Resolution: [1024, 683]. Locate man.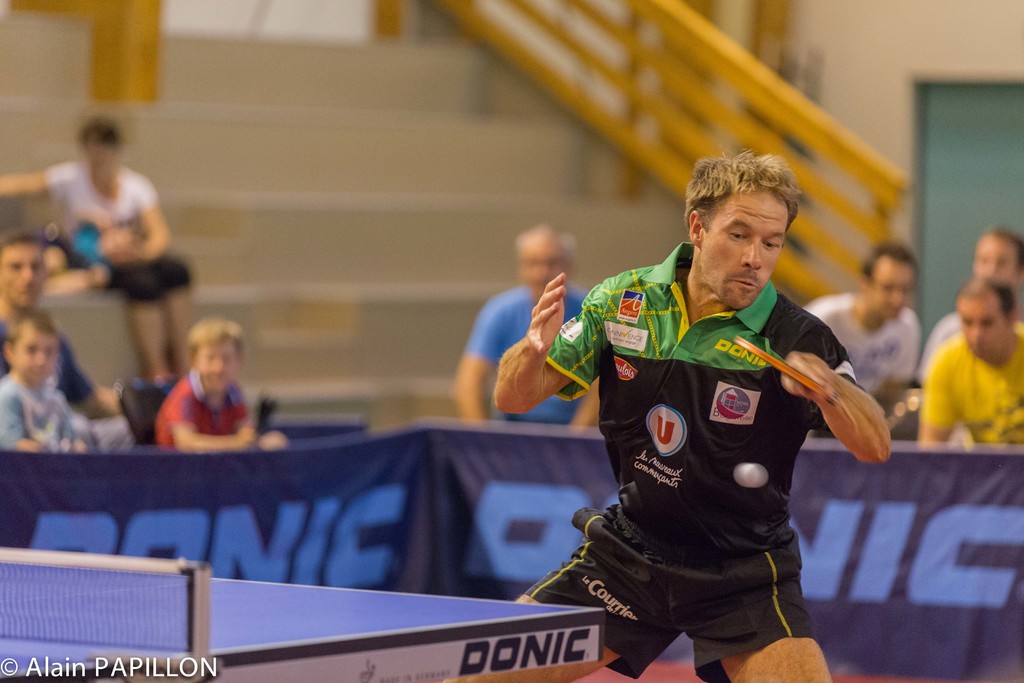
(left=0, top=226, right=132, bottom=429).
